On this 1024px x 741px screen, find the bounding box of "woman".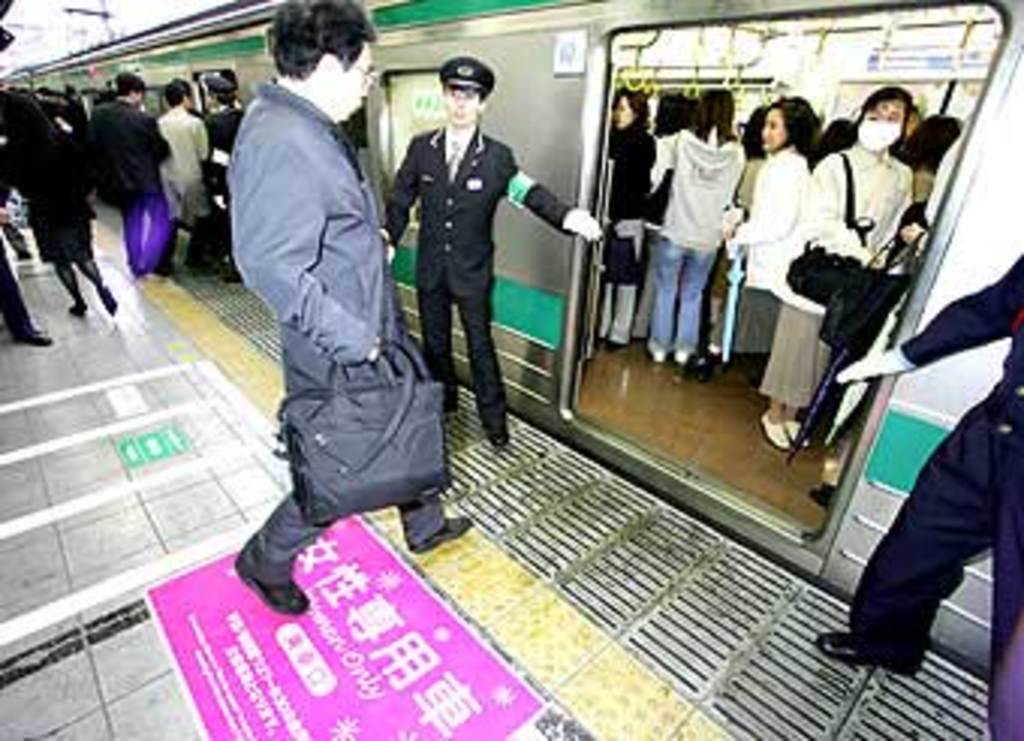
Bounding box: box(753, 90, 922, 458).
